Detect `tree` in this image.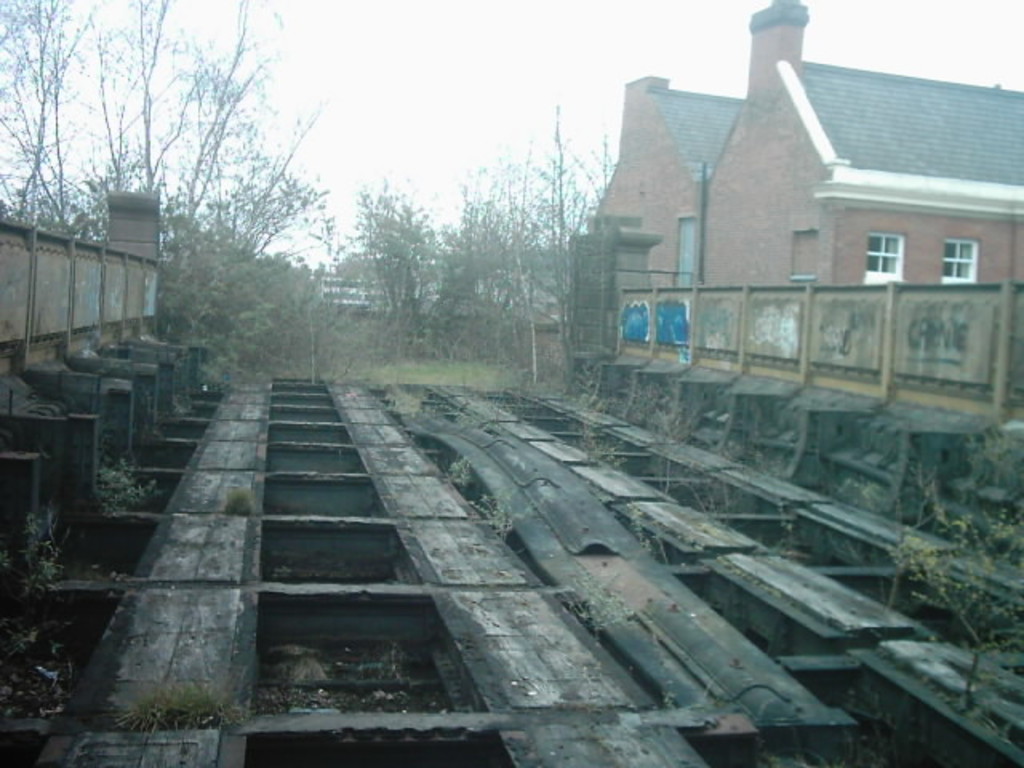
Detection: region(342, 163, 429, 352).
